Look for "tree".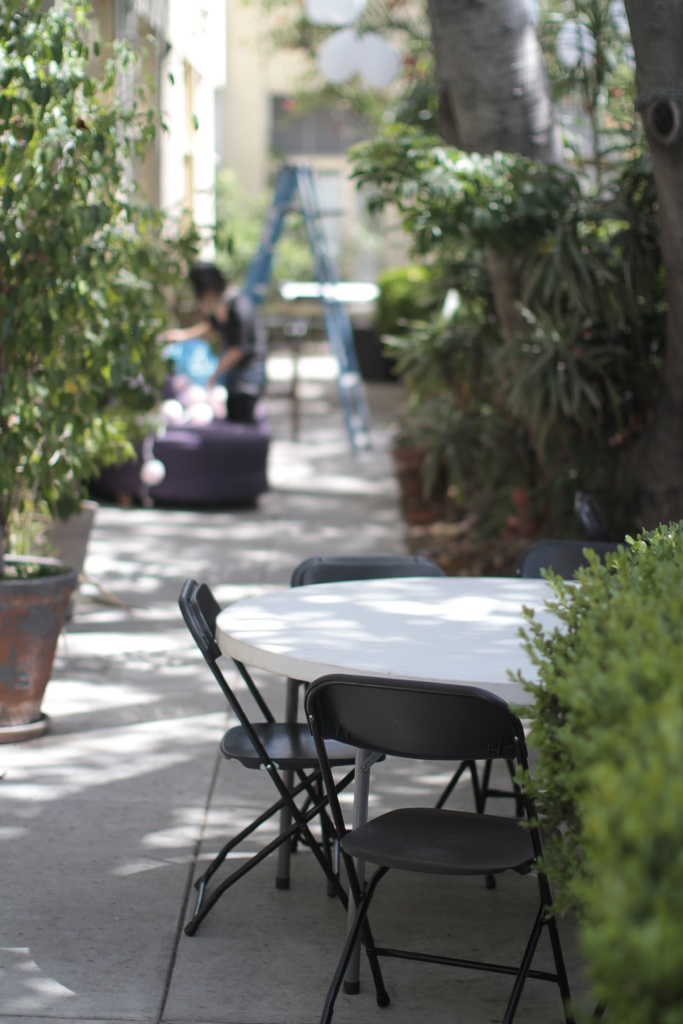
Found: locate(282, 0, 641, 528).
